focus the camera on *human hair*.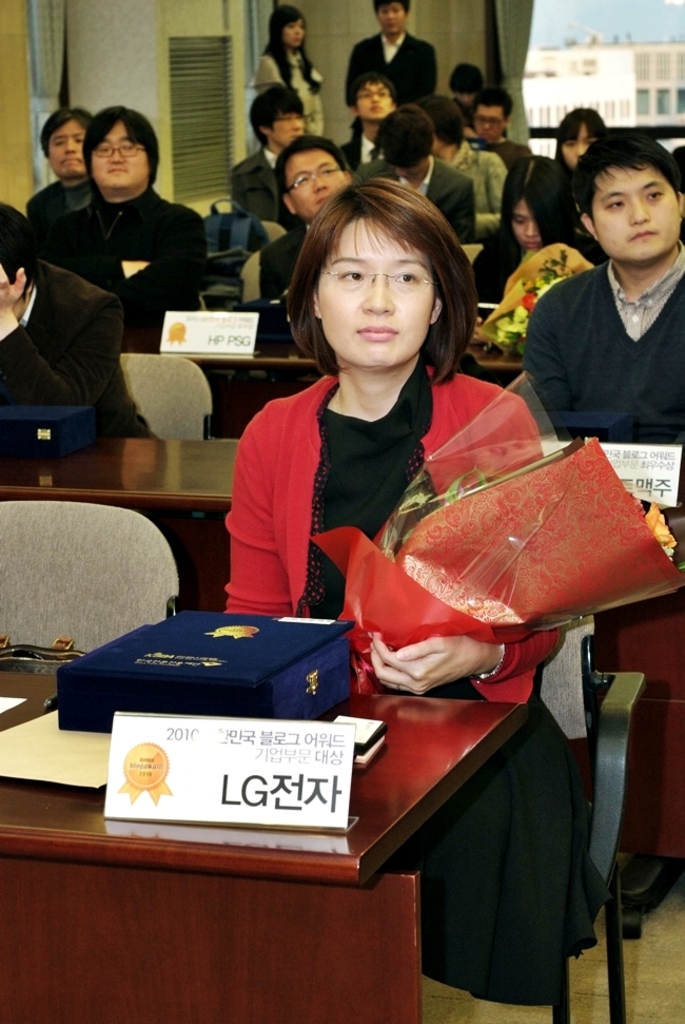
Focus region: (left=273, top=0, right=316, bottom=103).
